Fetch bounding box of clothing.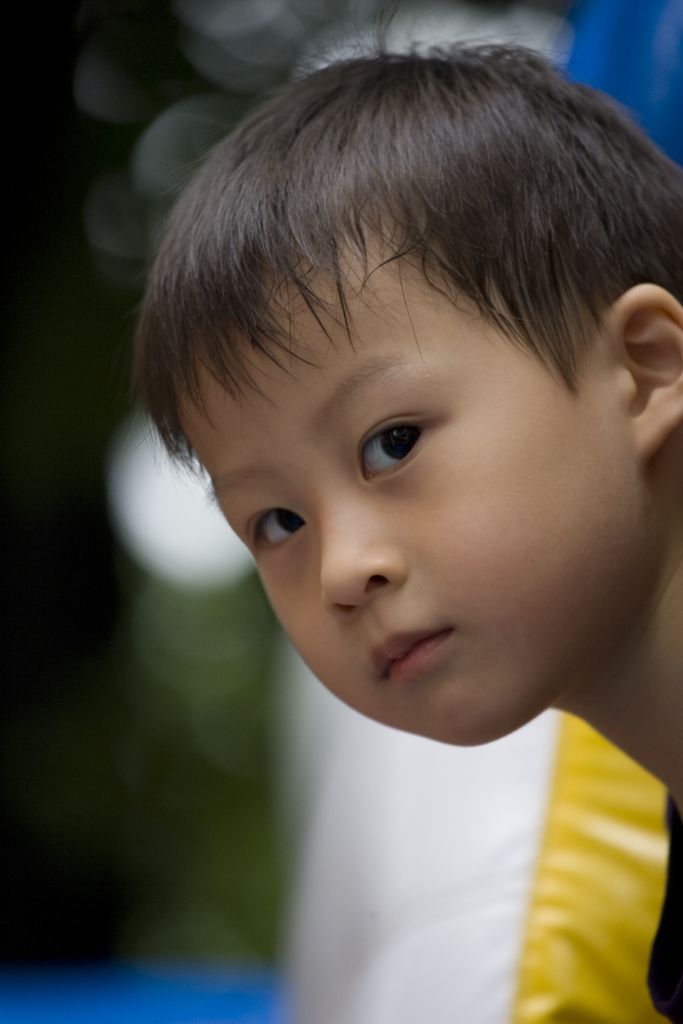
Bbox: 646 798 682 1018.
